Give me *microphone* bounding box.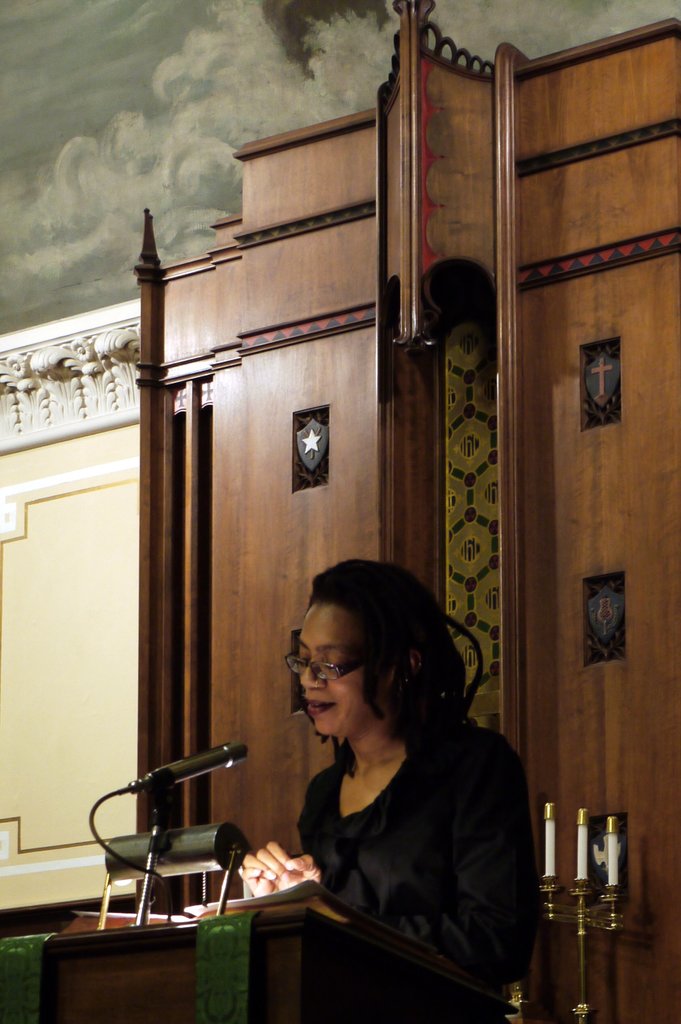
106 745 260 796.
